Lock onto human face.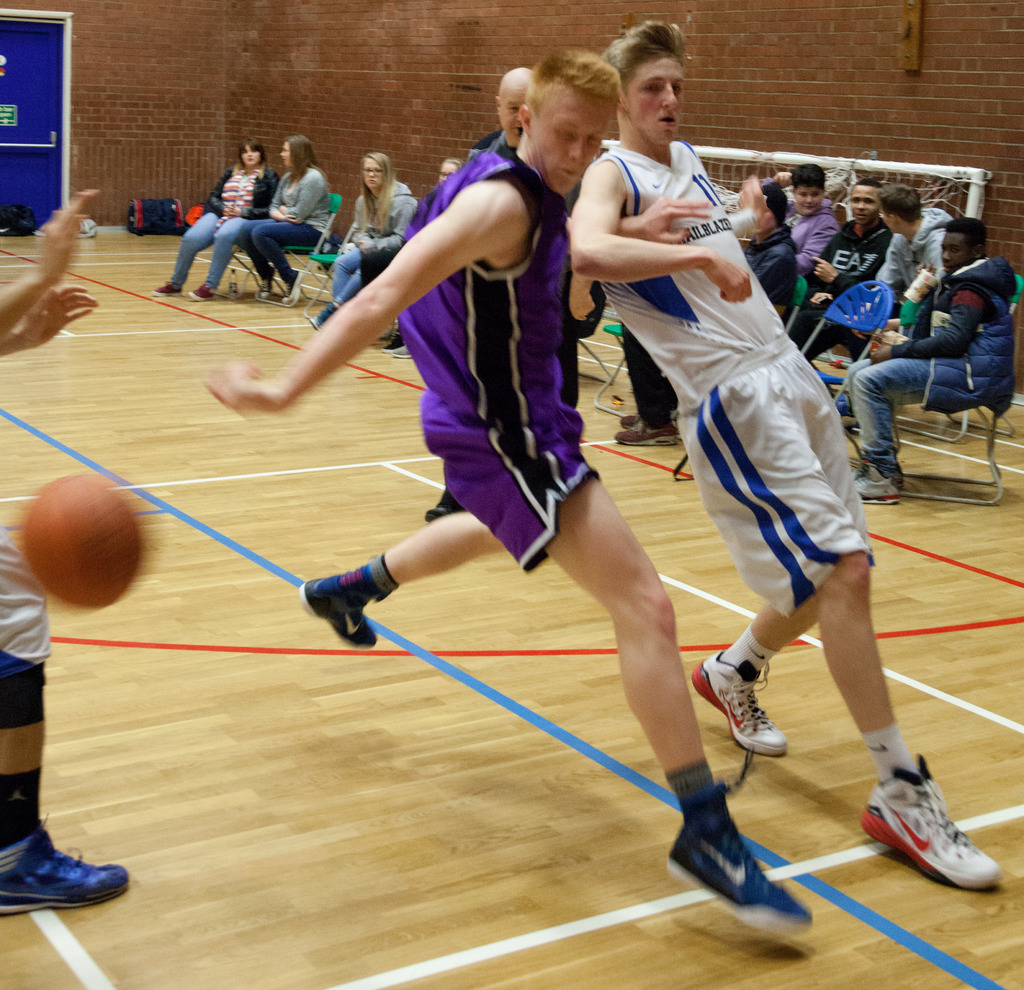
Locked: (499, 86, 530, 137).
